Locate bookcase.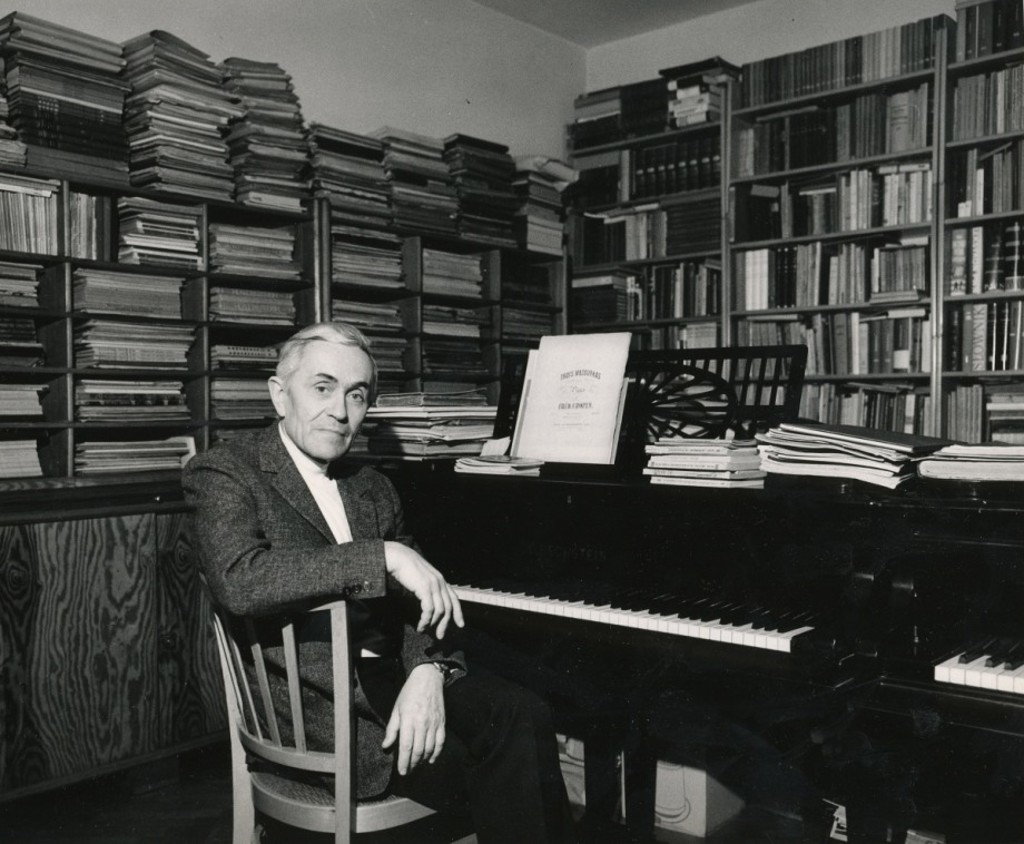
Bounding box: [0, 0, 1023, 499].
